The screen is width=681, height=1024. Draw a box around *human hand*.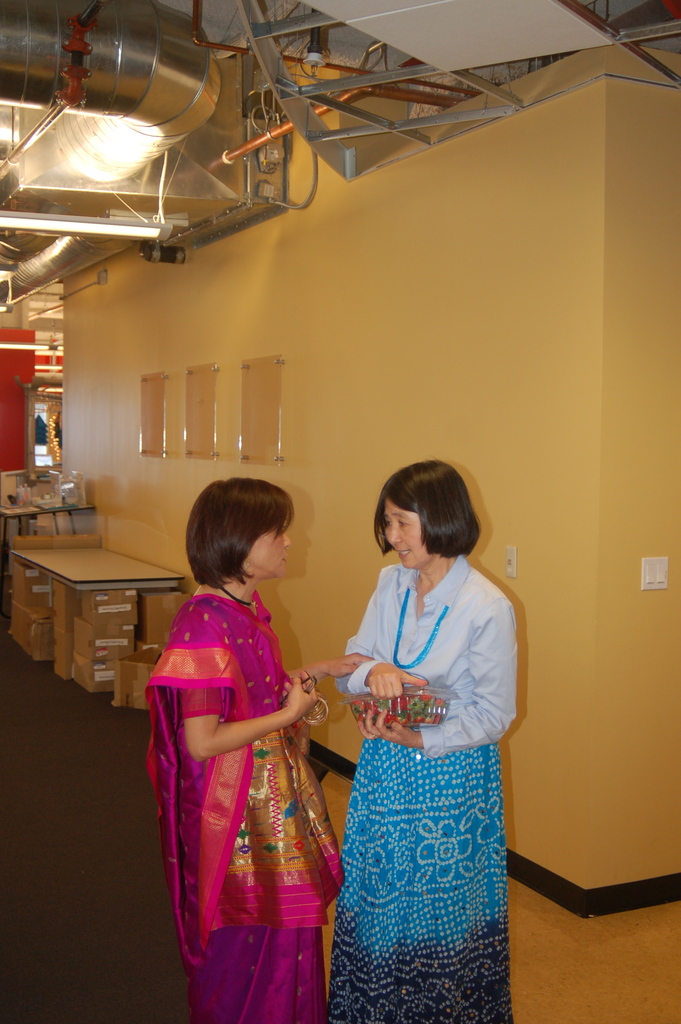
box=[318, 652, 376, 678].
